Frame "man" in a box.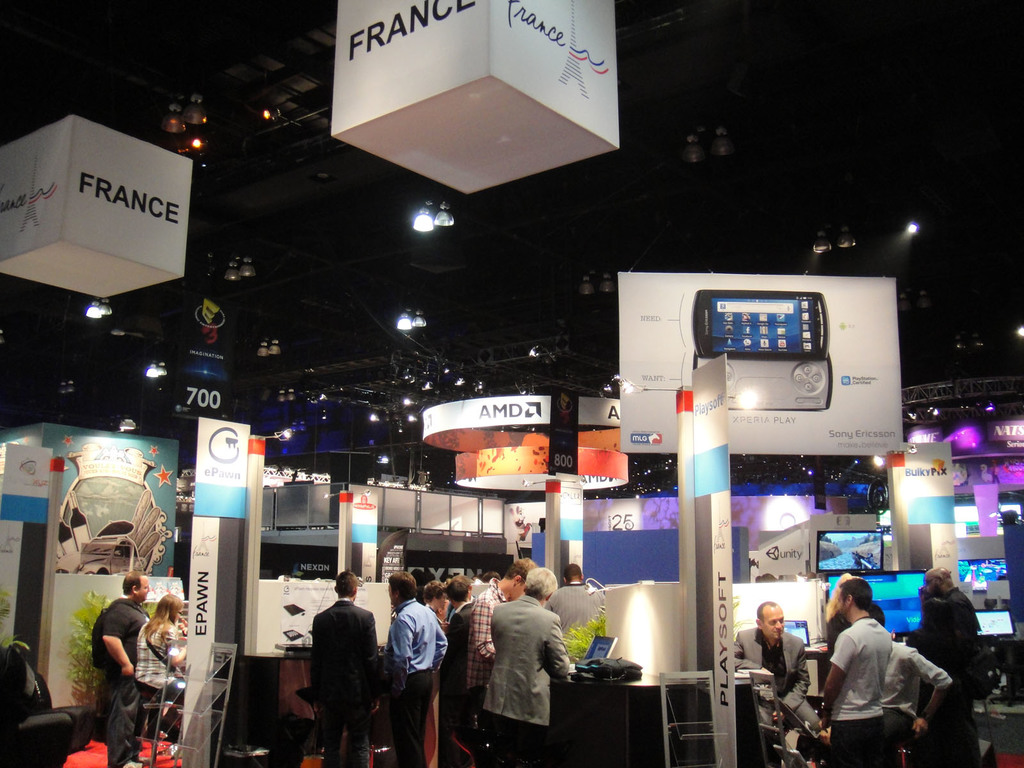
locate(289, 582, 378, 762).
